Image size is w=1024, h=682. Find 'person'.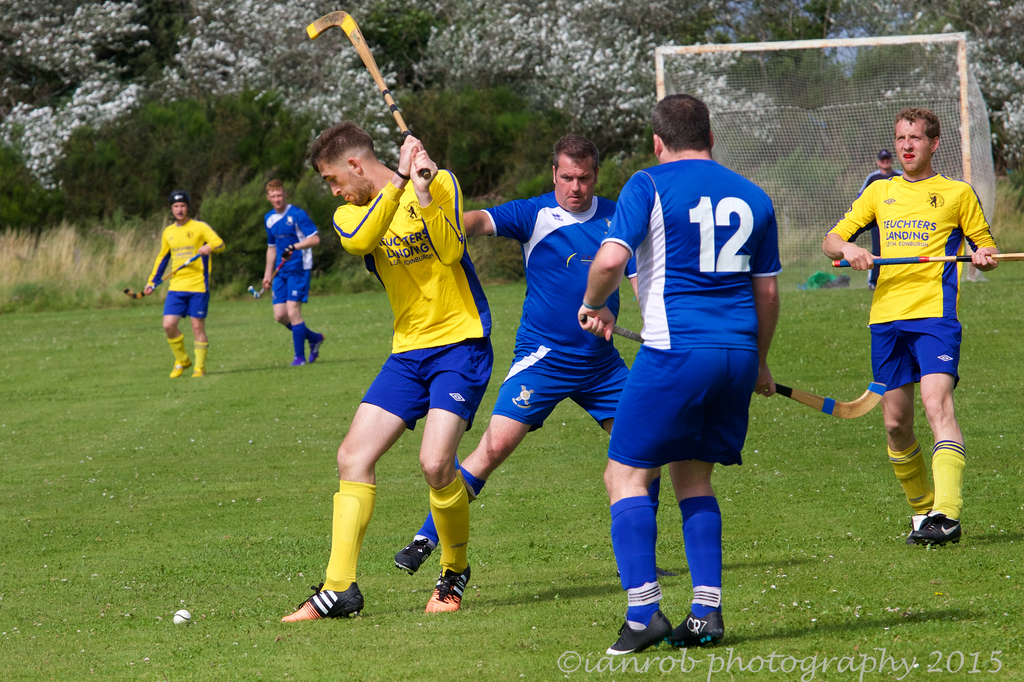
bbox=[857, 144, 897, 295].
